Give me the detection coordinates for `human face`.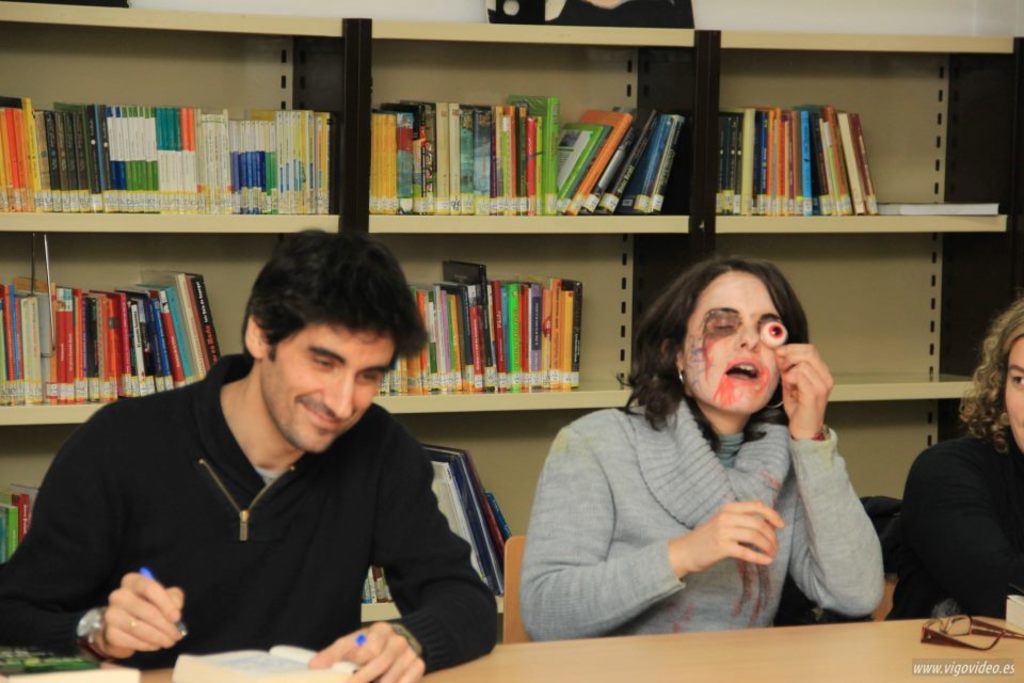
[1004,336,1023,446].
